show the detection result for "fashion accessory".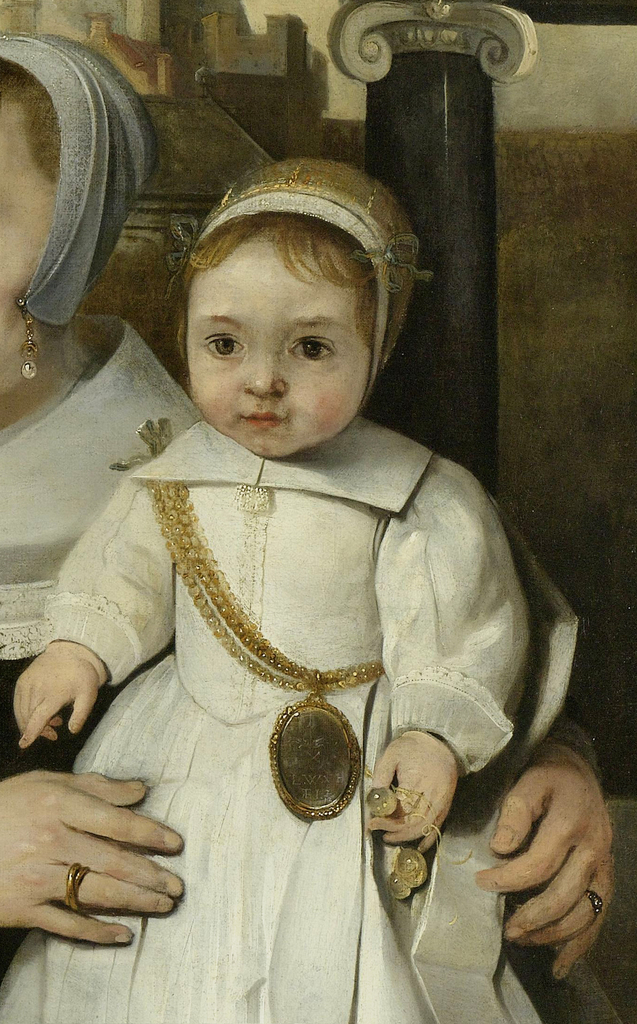
detection(195, 154, 433, 412).
